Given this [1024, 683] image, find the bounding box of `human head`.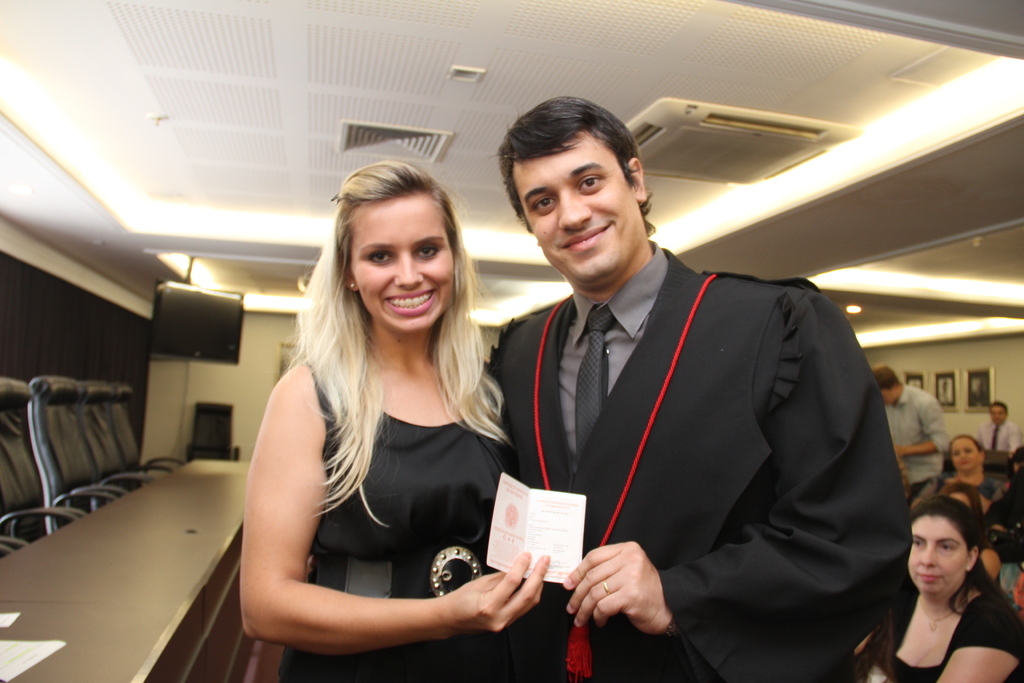
(501, 93, 657, 257).
